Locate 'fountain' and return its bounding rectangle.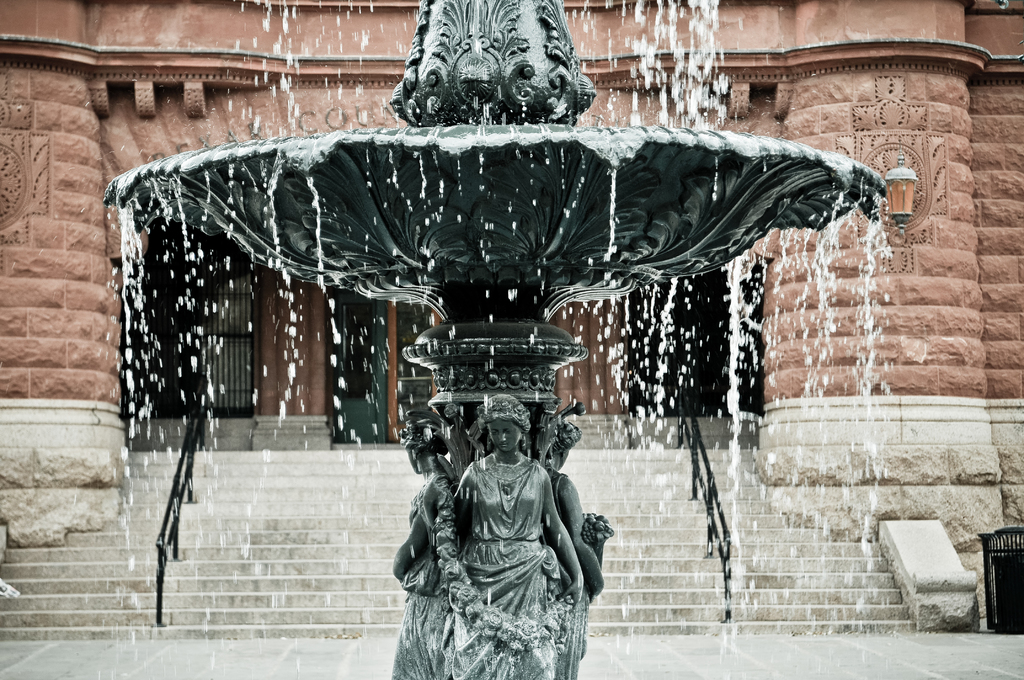
{"x1": 299, "y1": 72, "x2": 927, "y2": 505}.
